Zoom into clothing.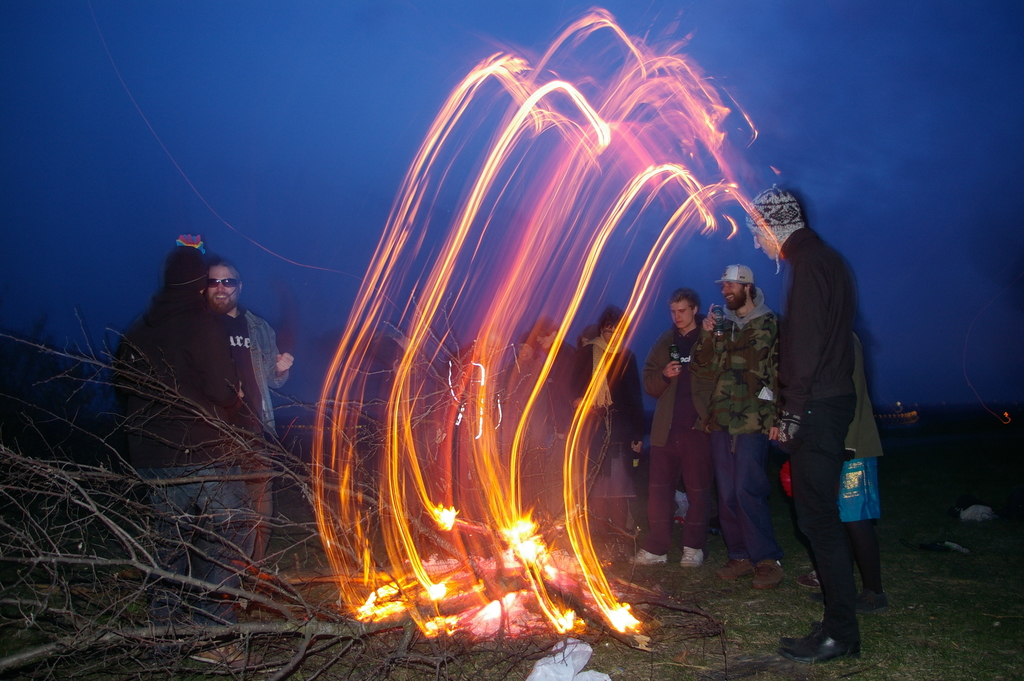
Zoom target: 848, 349, 891, 609.
